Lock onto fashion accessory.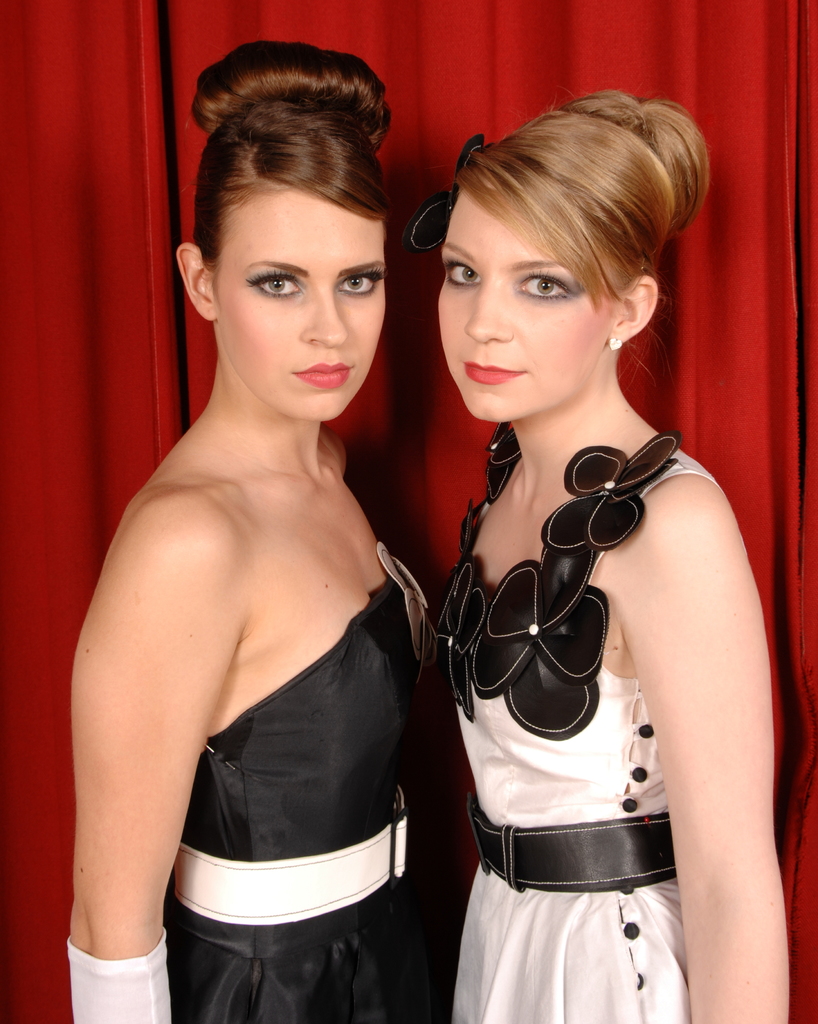
Locked: 473:804:679:899.
